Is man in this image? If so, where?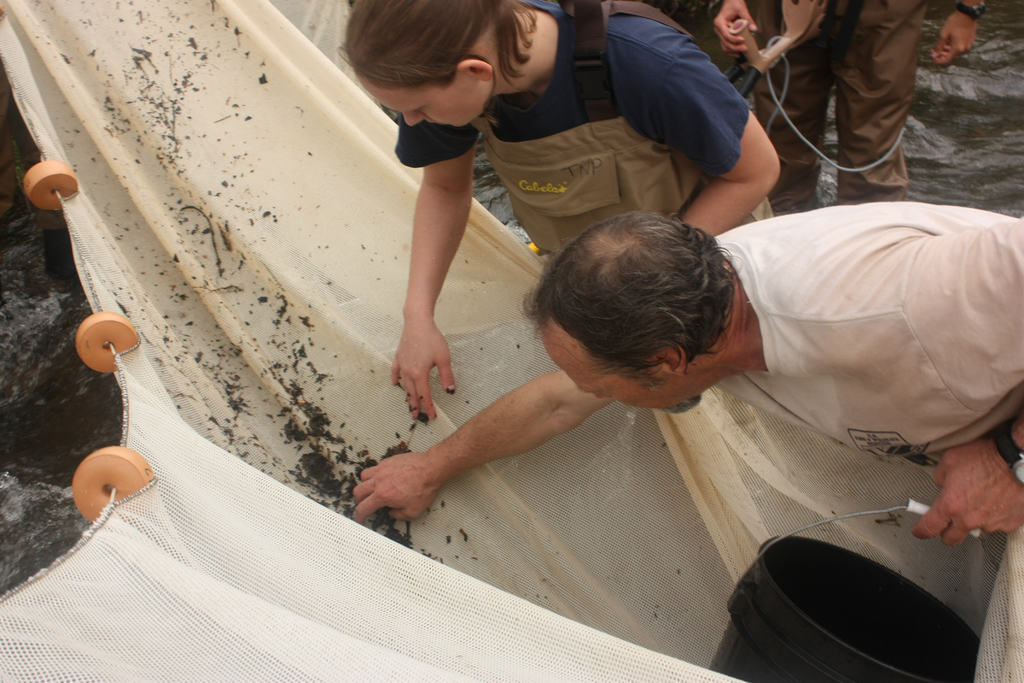
Yes, at rect(347, 196, 1023, 546).
